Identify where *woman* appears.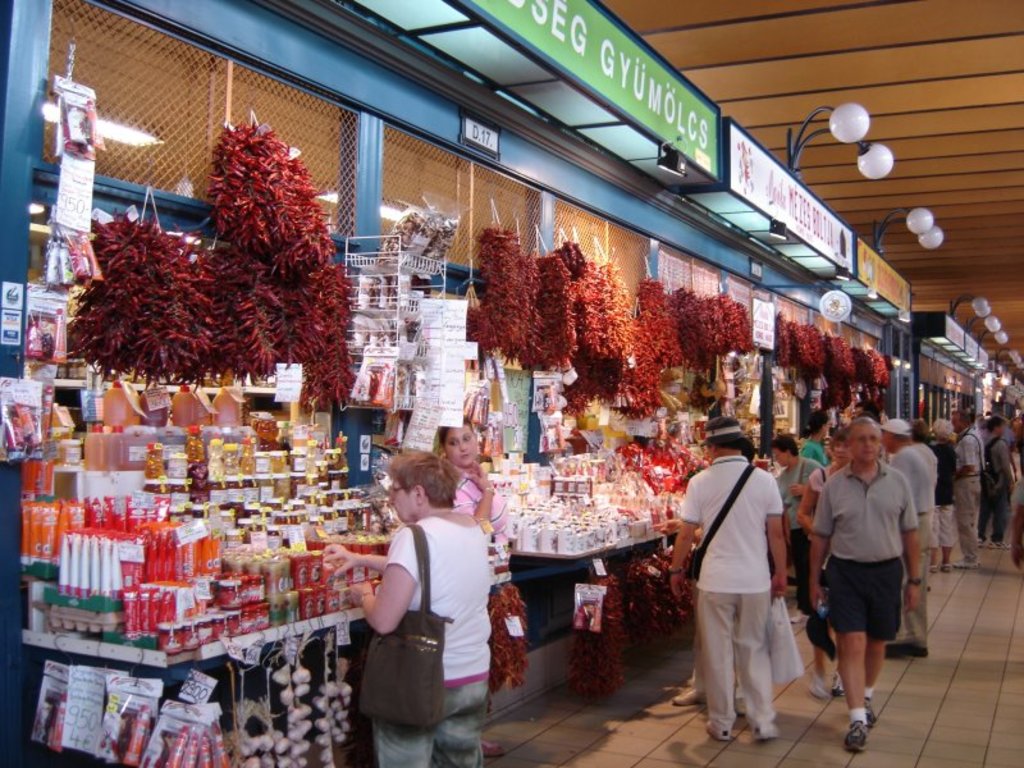
Appears at BBox(443, 413, 517, 755).
